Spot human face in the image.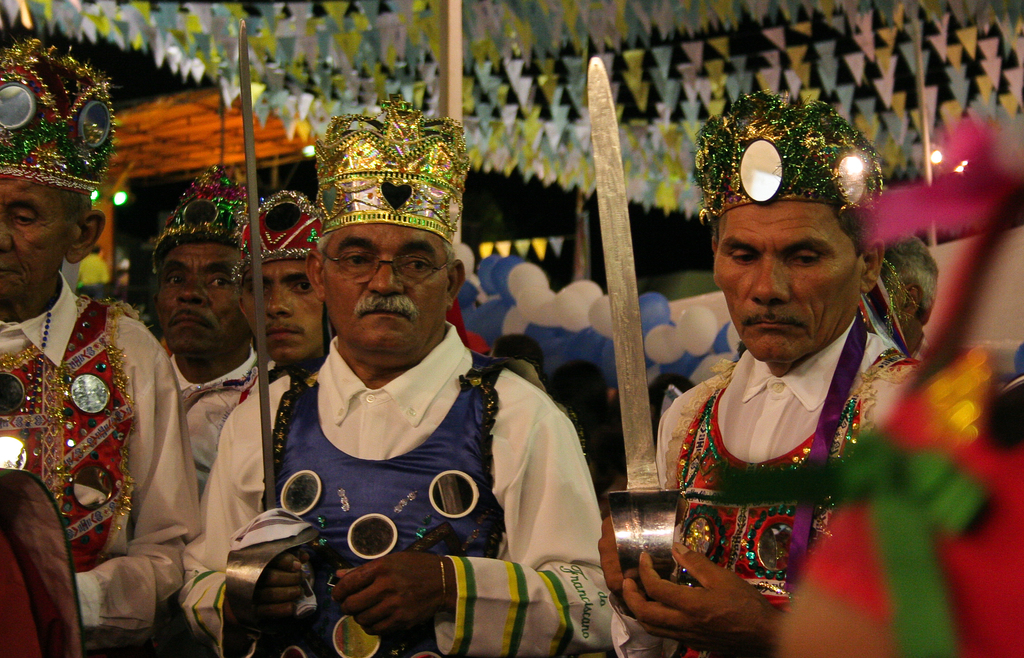
human face found at 0,176,73,301.
